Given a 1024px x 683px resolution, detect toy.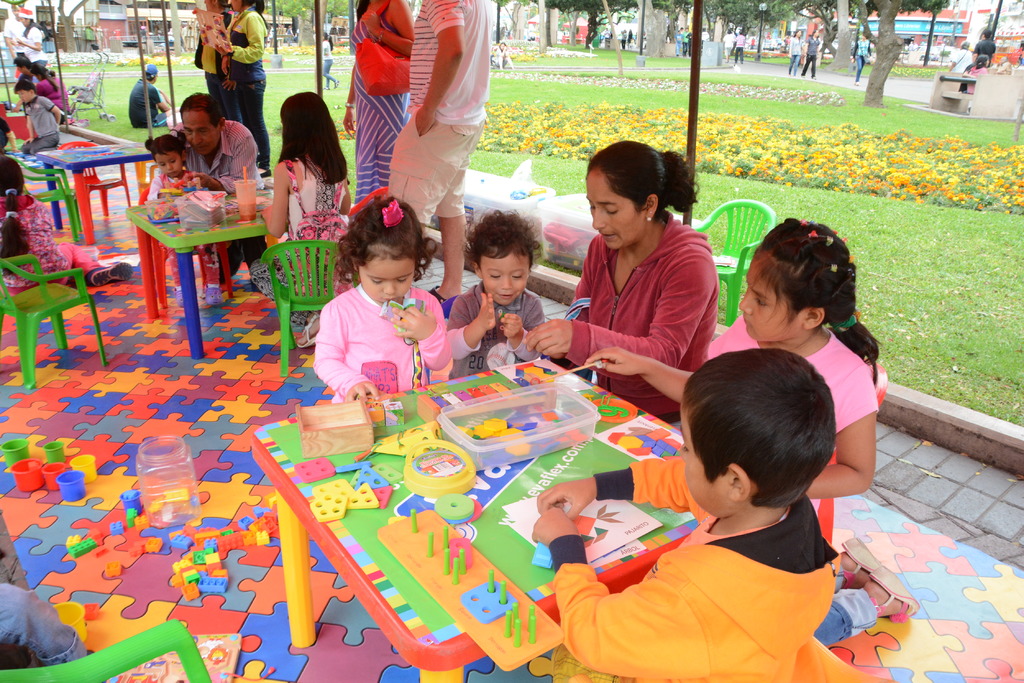
(508, 189, 524, 201).
